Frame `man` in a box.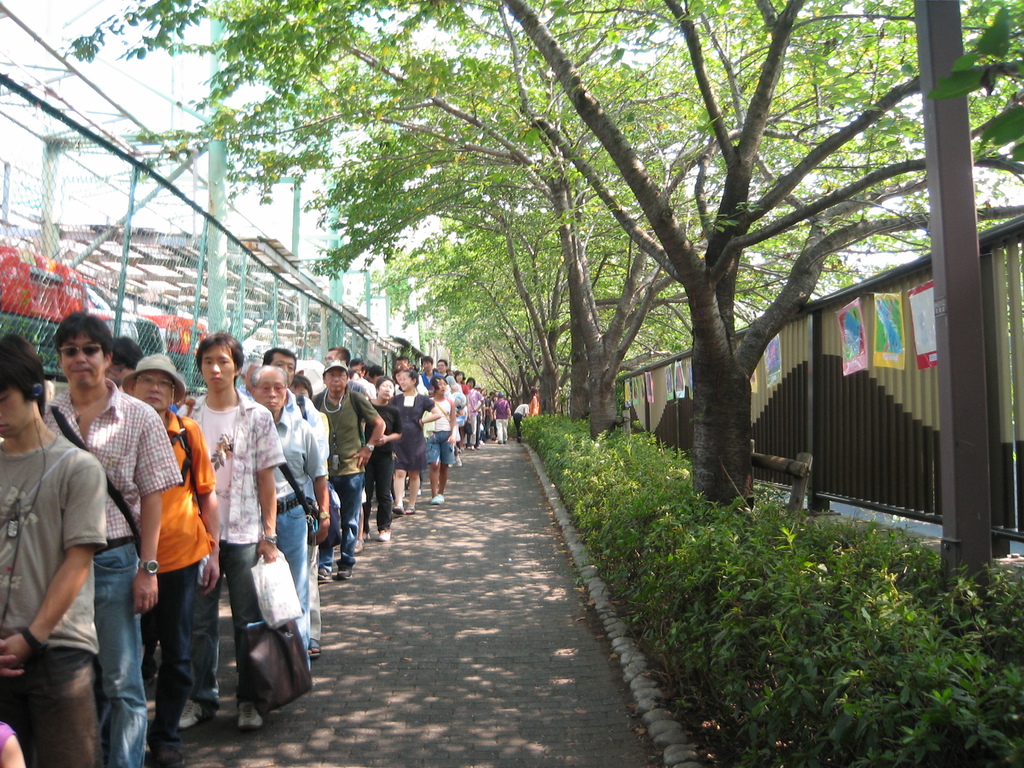
bbox=[346, 355, 380, 402].
